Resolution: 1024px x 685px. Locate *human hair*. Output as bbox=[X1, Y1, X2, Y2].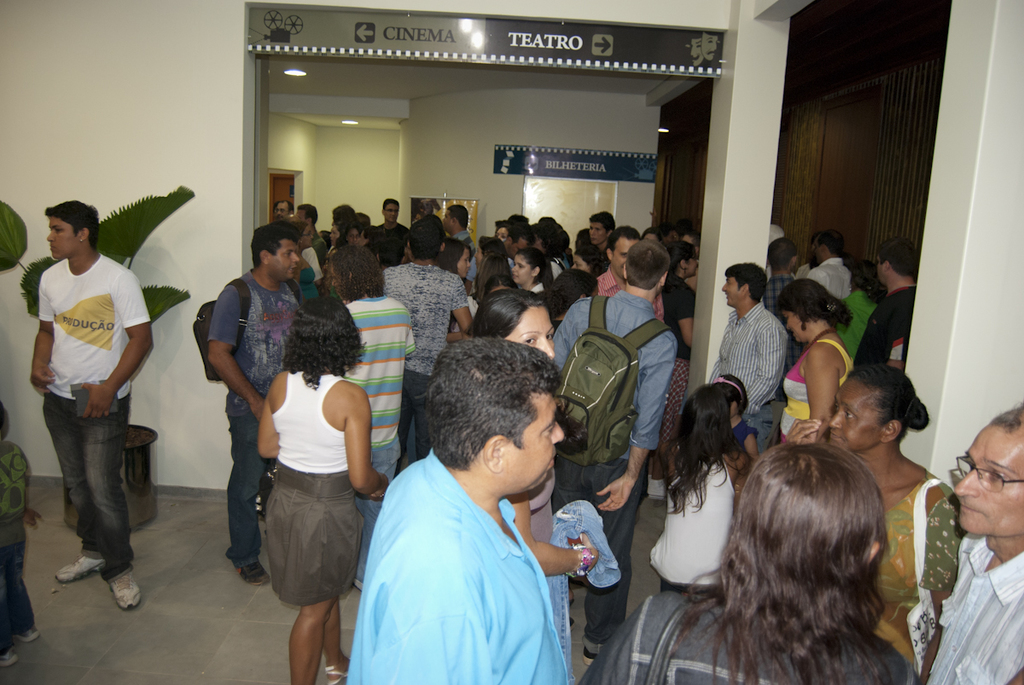
bbox=[765, 234, 801, 267].
